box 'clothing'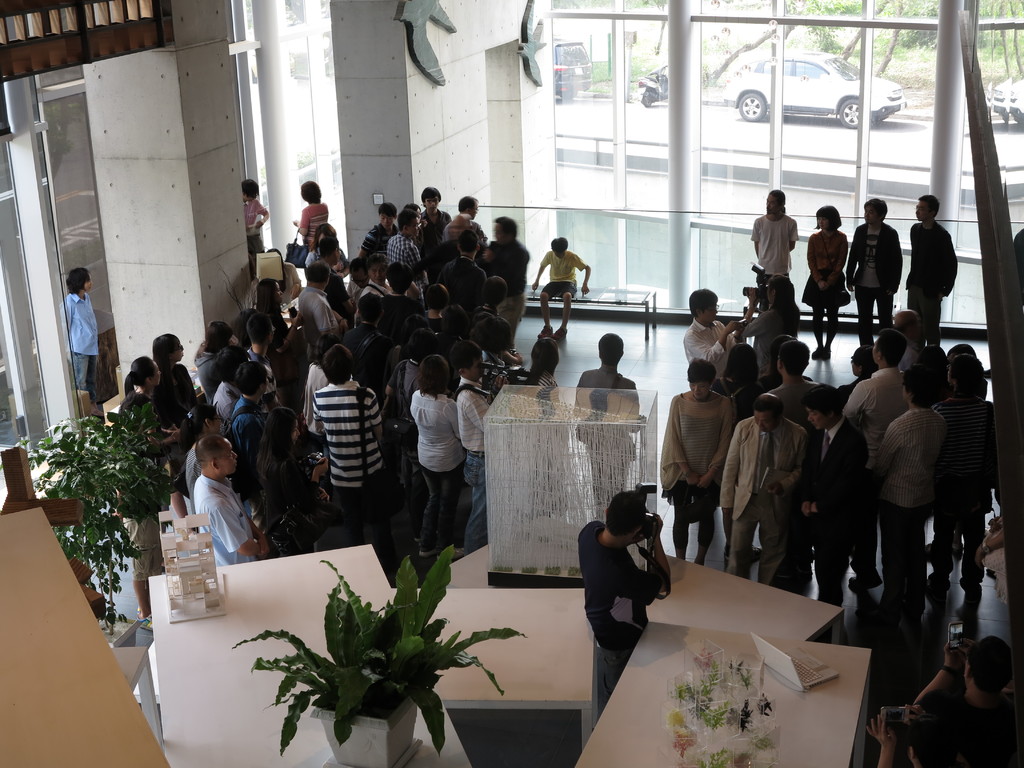
(left=362, top=227, right=383, bottom=256)
